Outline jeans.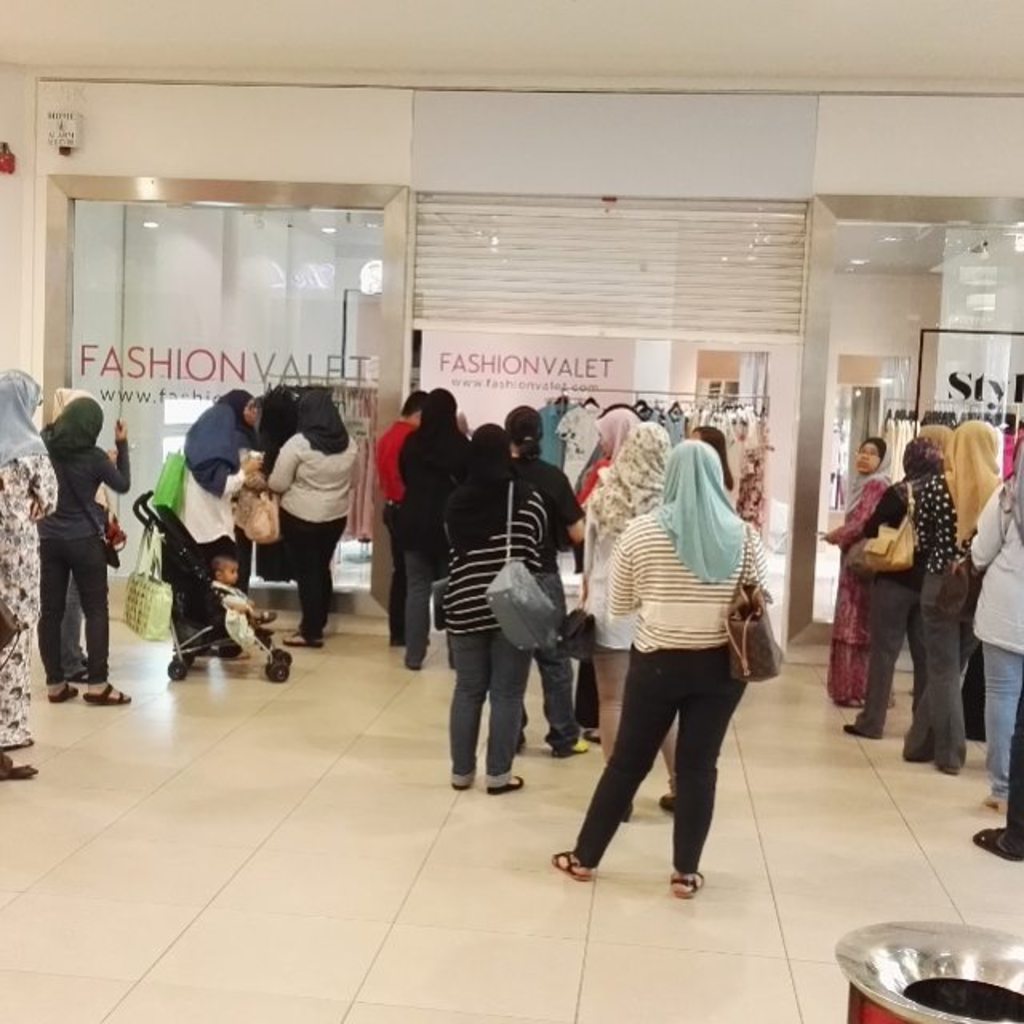
Outline: 448 638 525 784.
